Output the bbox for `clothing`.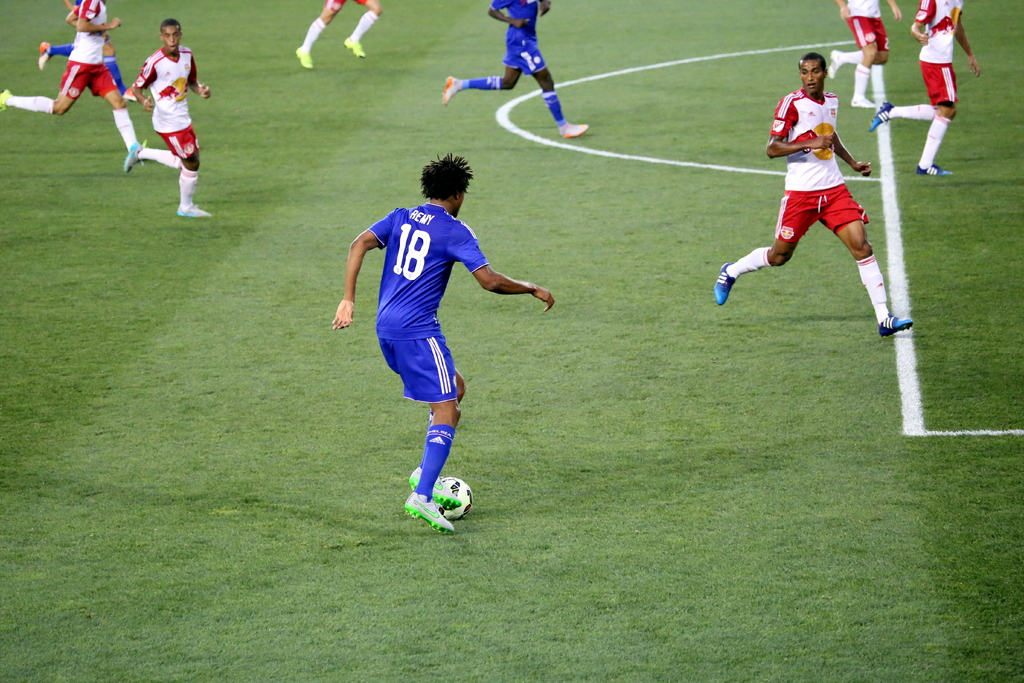
x1=53, y1=3, x2=132, y2=96.
